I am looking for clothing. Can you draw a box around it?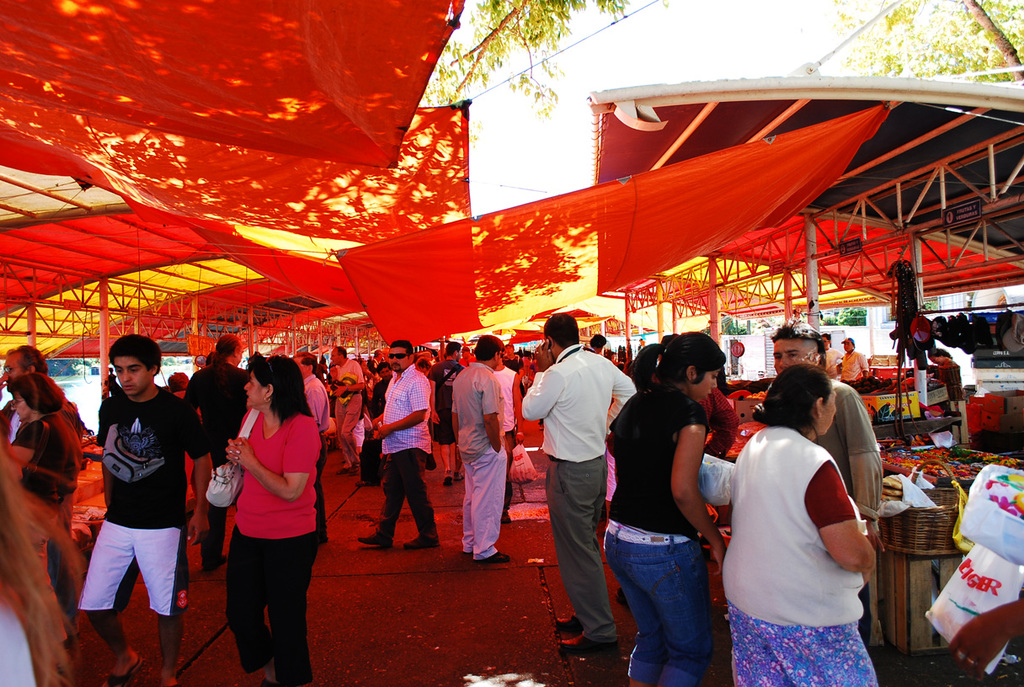
Sure, the bounding box is <box>506,357,524,373</box>.
